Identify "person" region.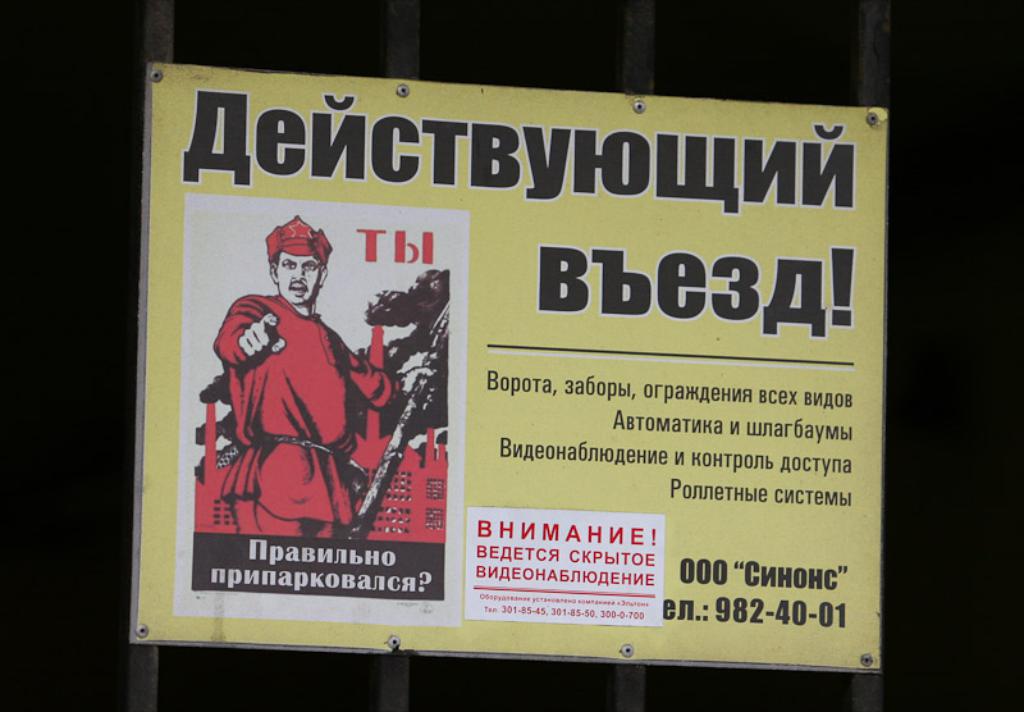
Region: (left=210, top=201, right=385, bottom=583).
